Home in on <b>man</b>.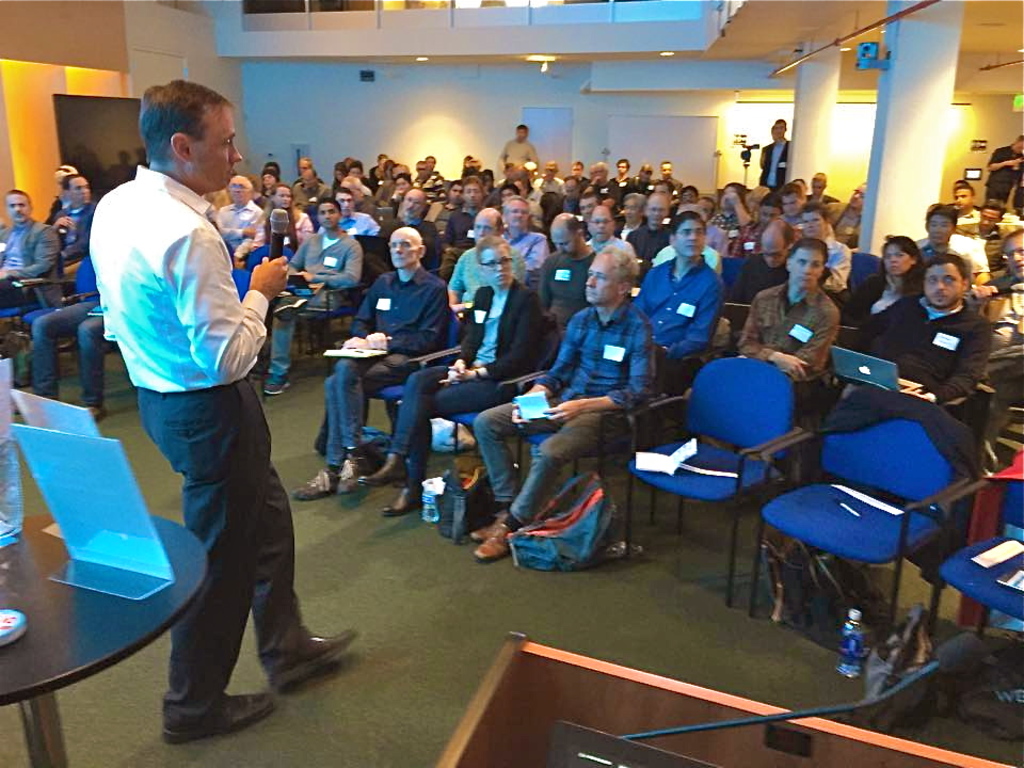
Homed in at 739 237 838 458.
